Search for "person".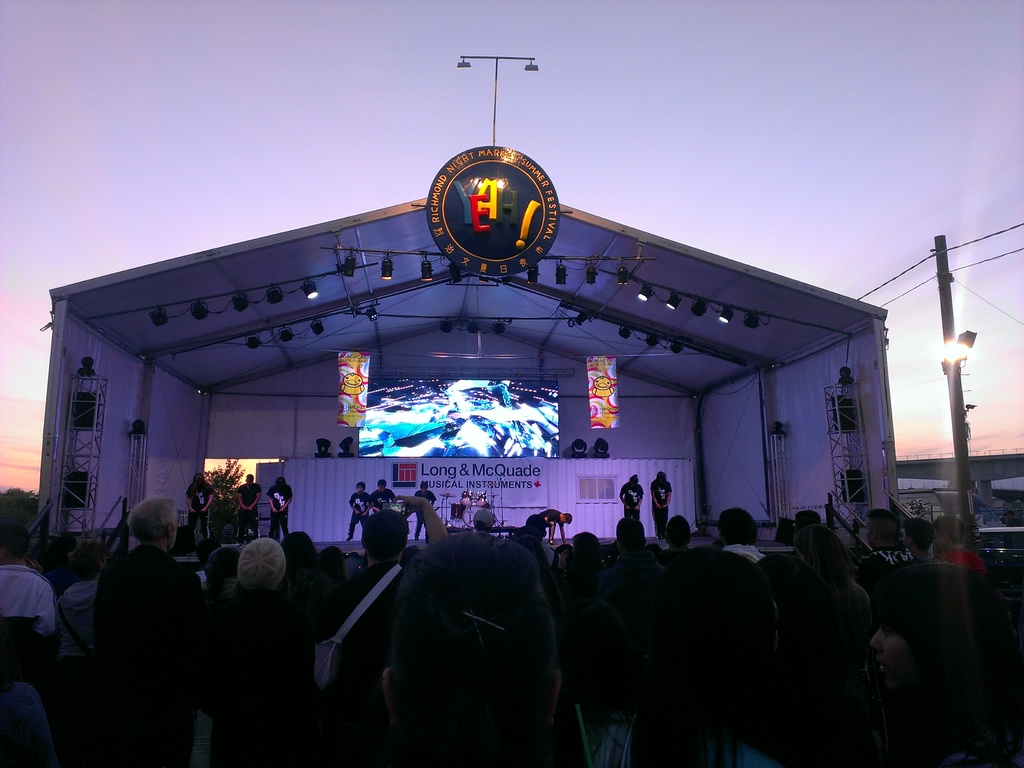
Found at region(201, 534, 312, 767).
